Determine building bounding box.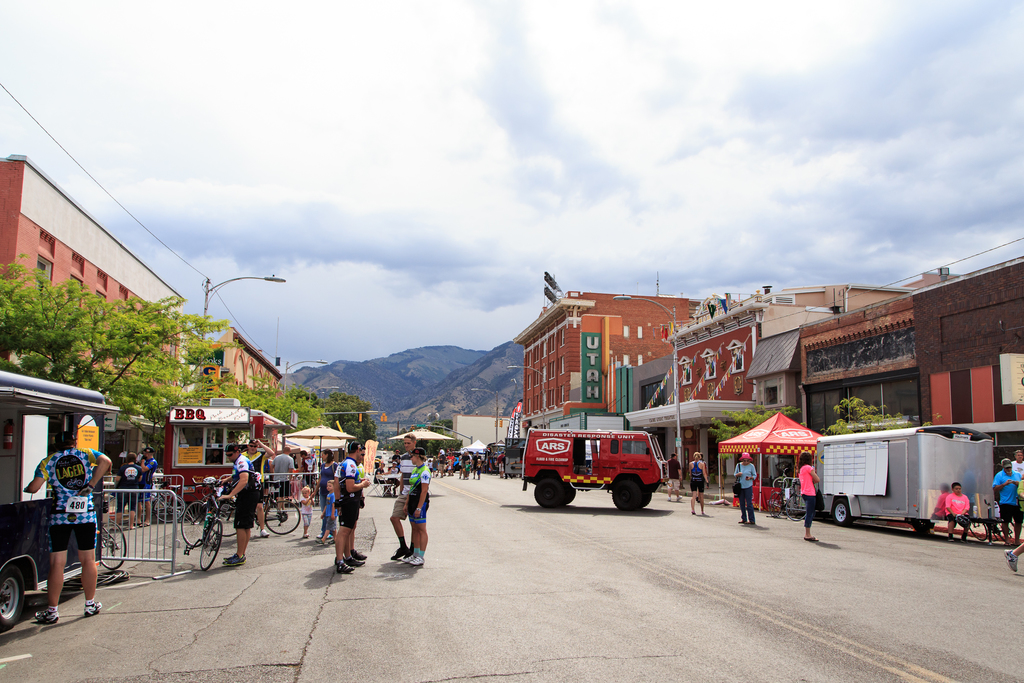
Determined: Rect(909, 261, 1023, 462).
